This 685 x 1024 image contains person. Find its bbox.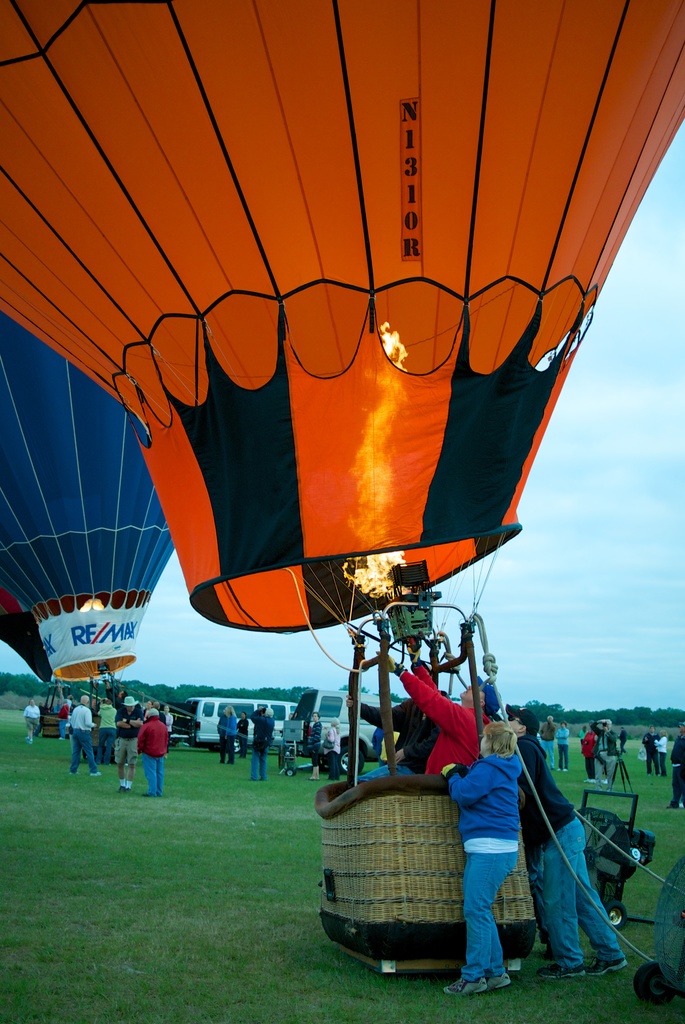
crop(308, 711, 321, 779).
